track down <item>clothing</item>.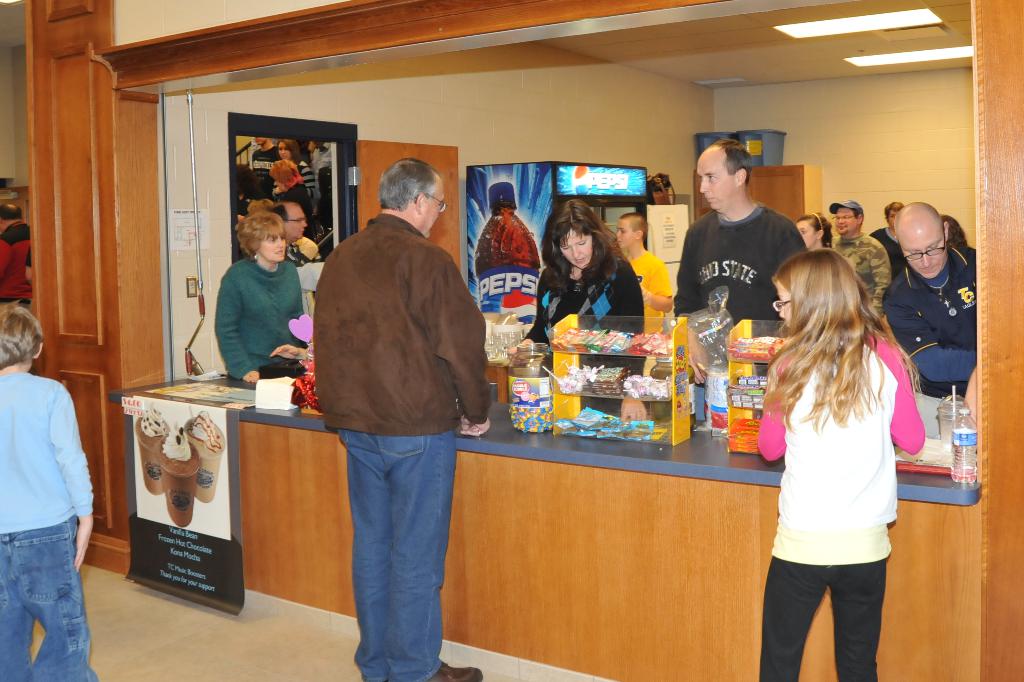
Tracked to bbox=[311, 210, 492, 429].
